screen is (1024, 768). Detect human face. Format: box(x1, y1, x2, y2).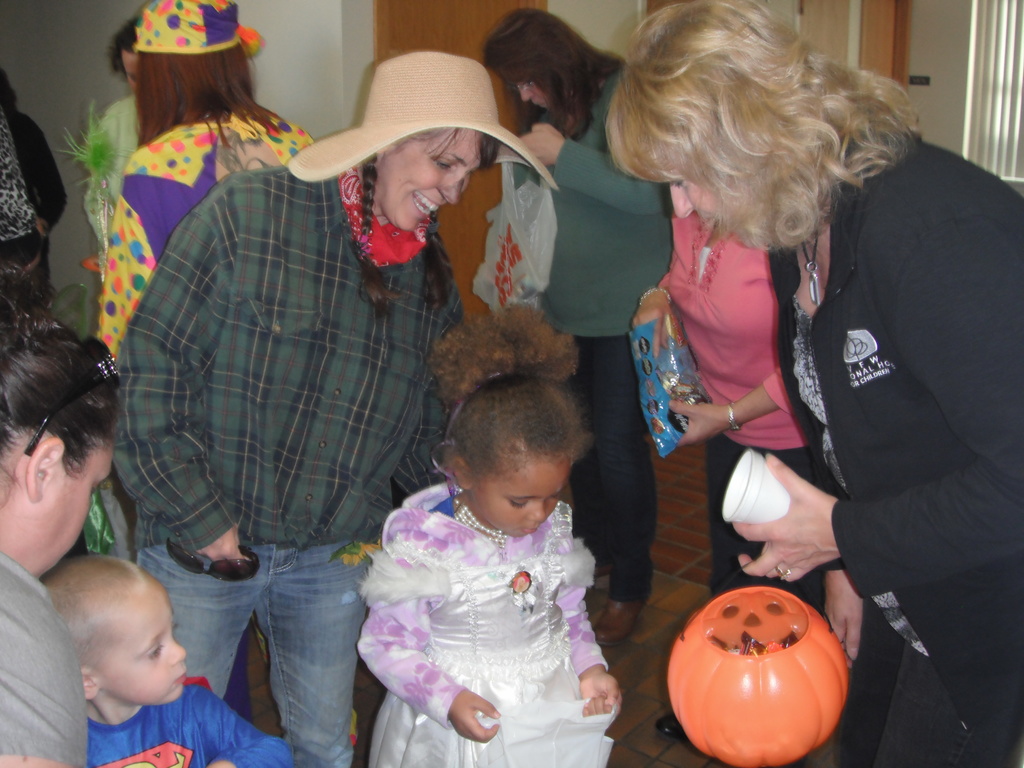
box(374, 127, 483, 232).
